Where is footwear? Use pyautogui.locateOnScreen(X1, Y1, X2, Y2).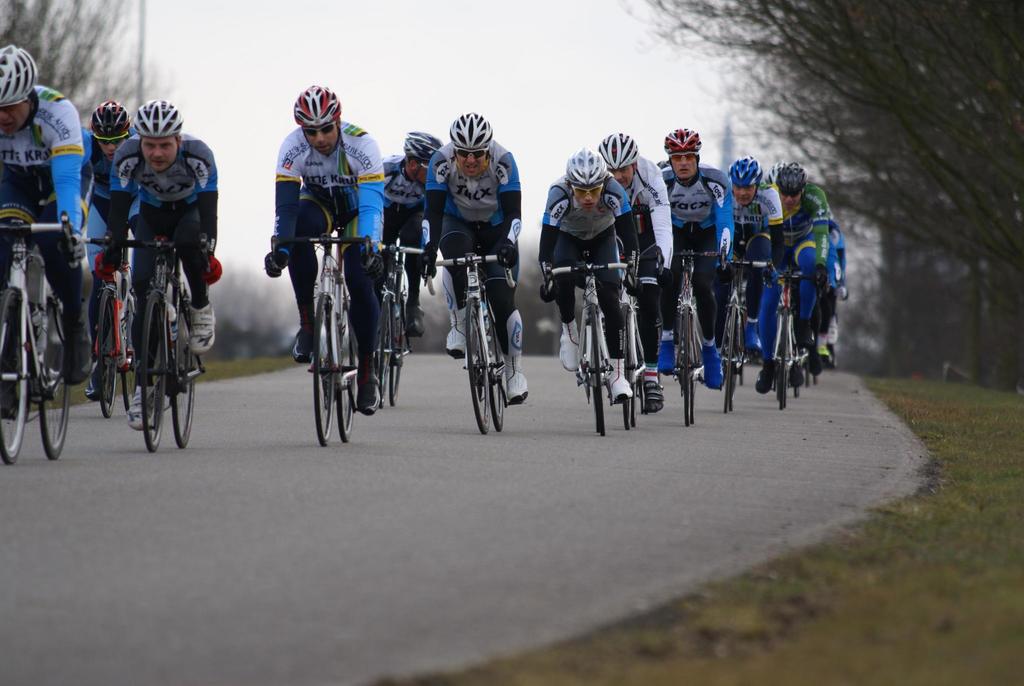
pyautogui.locateOnScreen(83, 380, 105, 402).
